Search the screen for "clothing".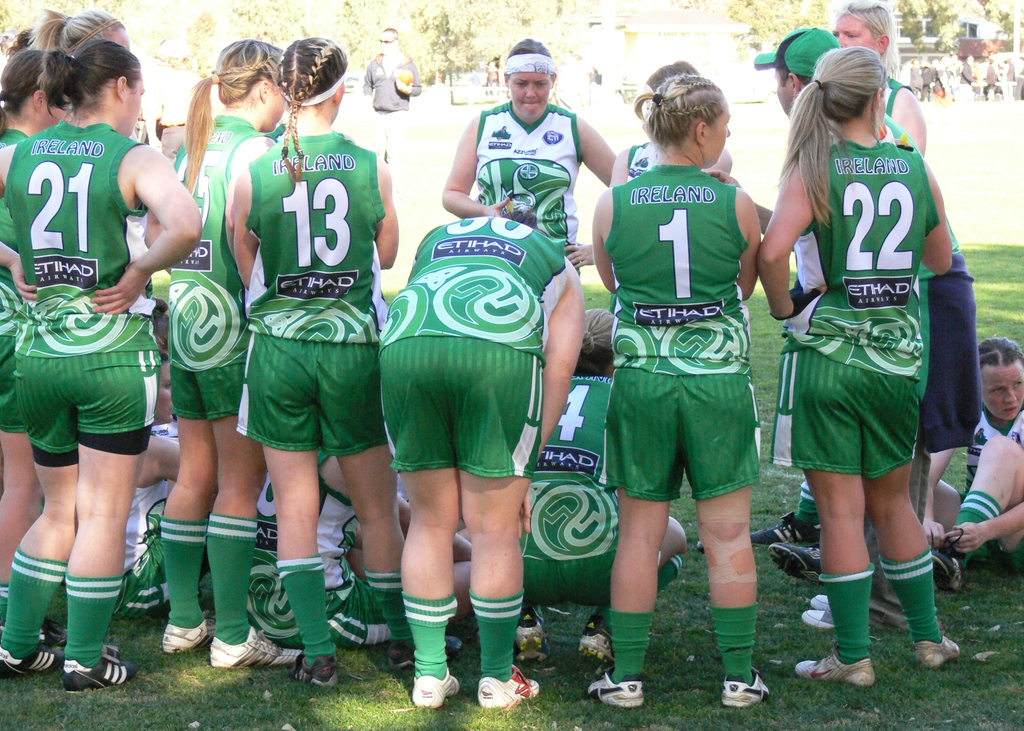
Found at [x1=597, y1=163, x2=765, y2=515].
